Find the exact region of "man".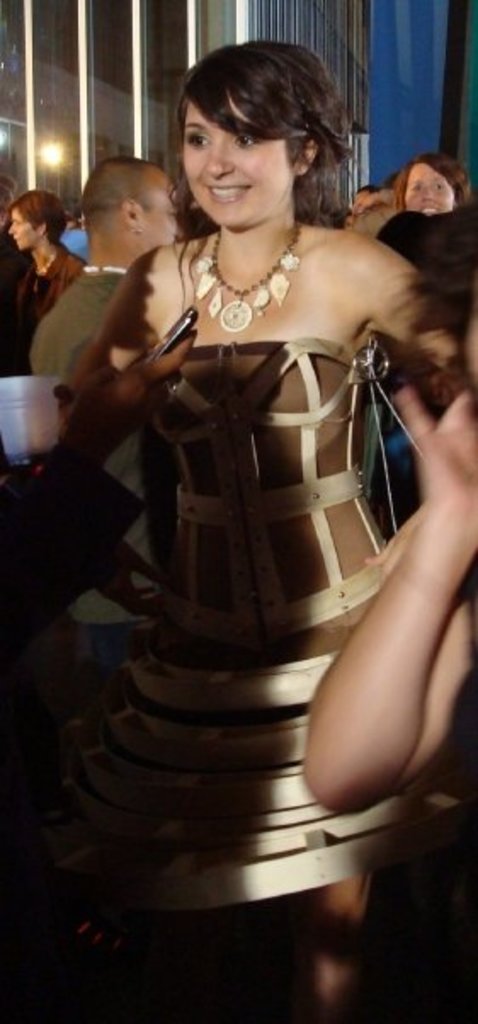
Exact region: select_region(26, 158, 180, 383).
